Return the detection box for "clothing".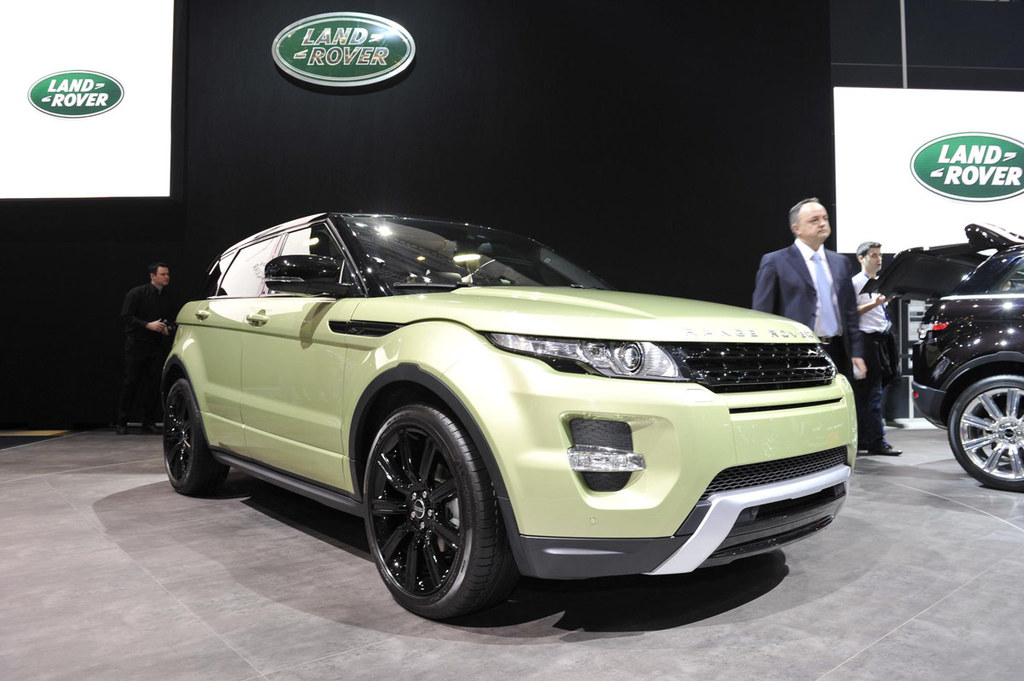
<region>849, 271, 891, 449</region>.
